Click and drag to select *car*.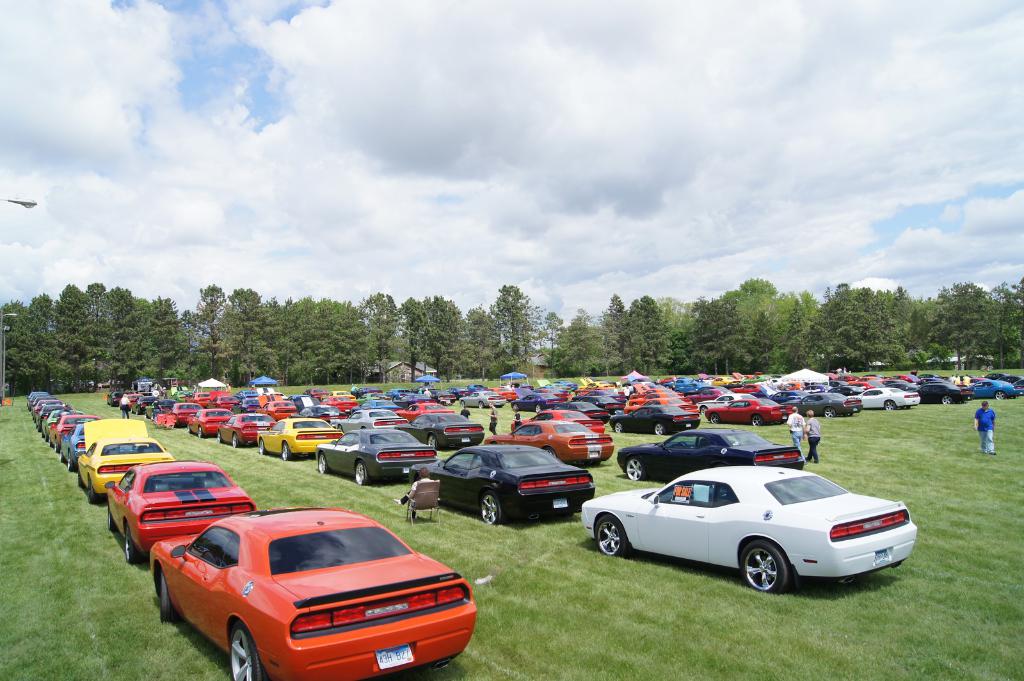
Selection: <region>484, 417, 615, 465</region>.
